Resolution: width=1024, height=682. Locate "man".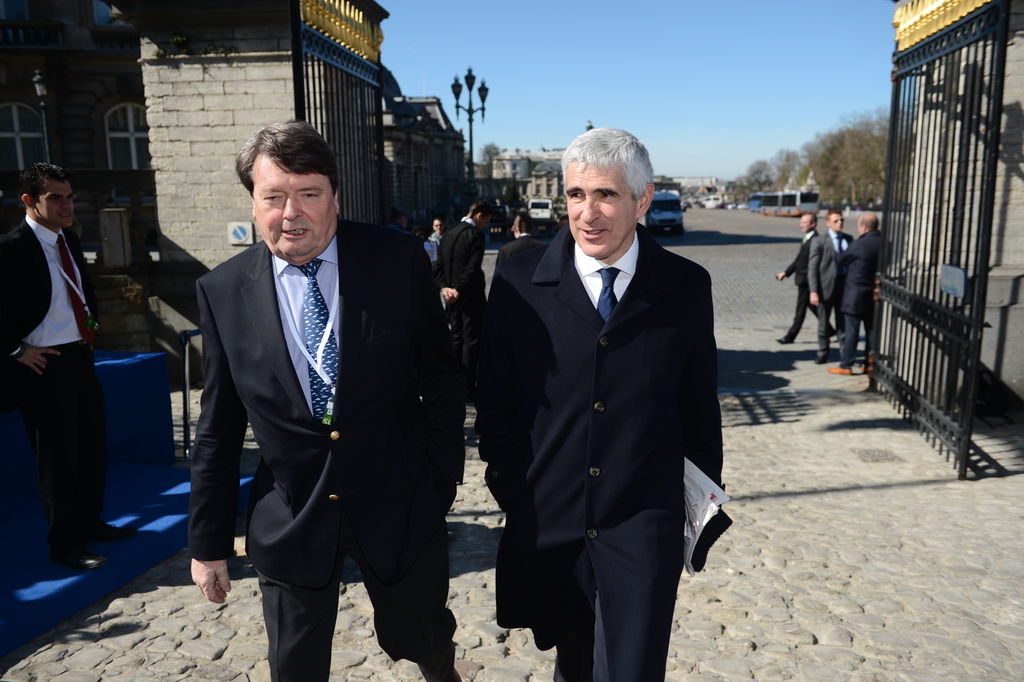
[425, 215, 444, 271].
